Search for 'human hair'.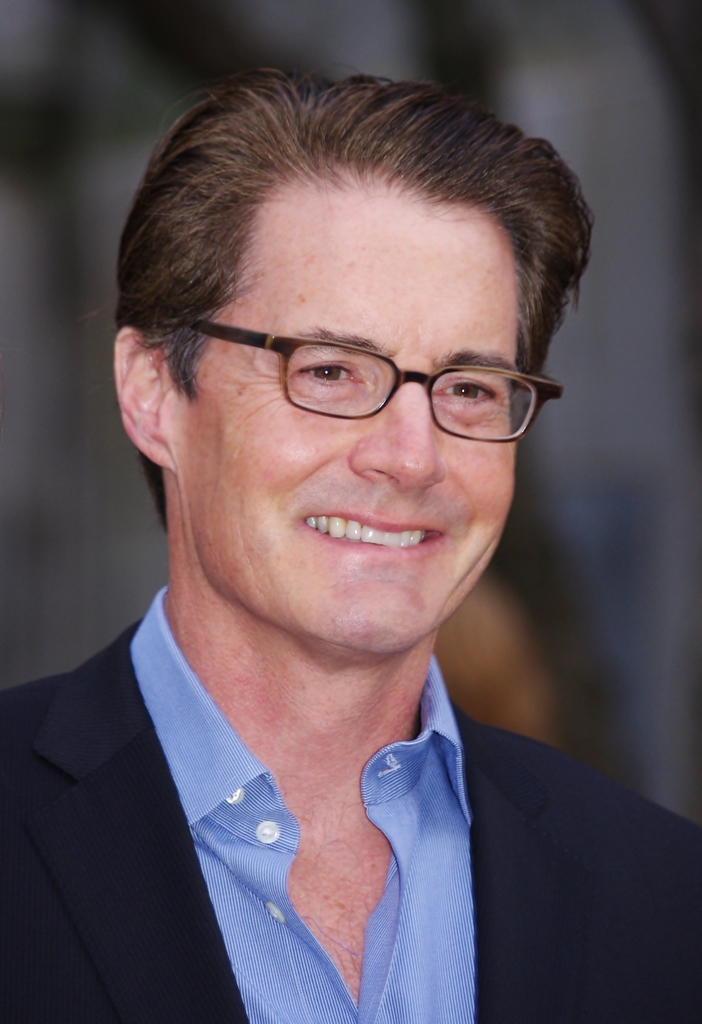
Found at <box>125,70,590,476</box>.
